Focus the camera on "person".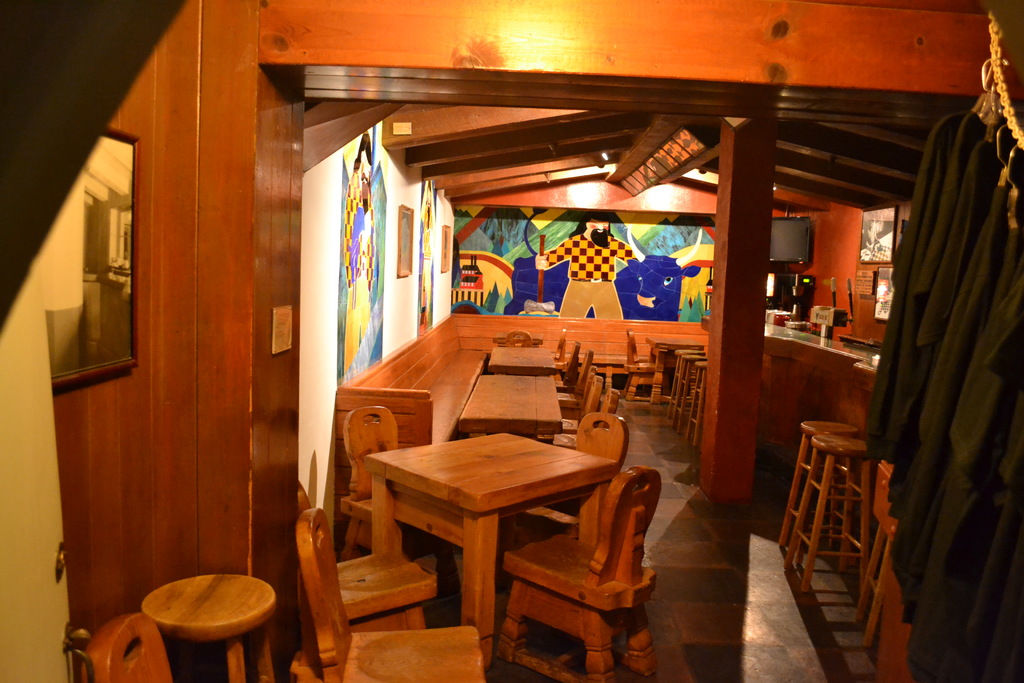
Focus region: (527, 218, 639, 318).
